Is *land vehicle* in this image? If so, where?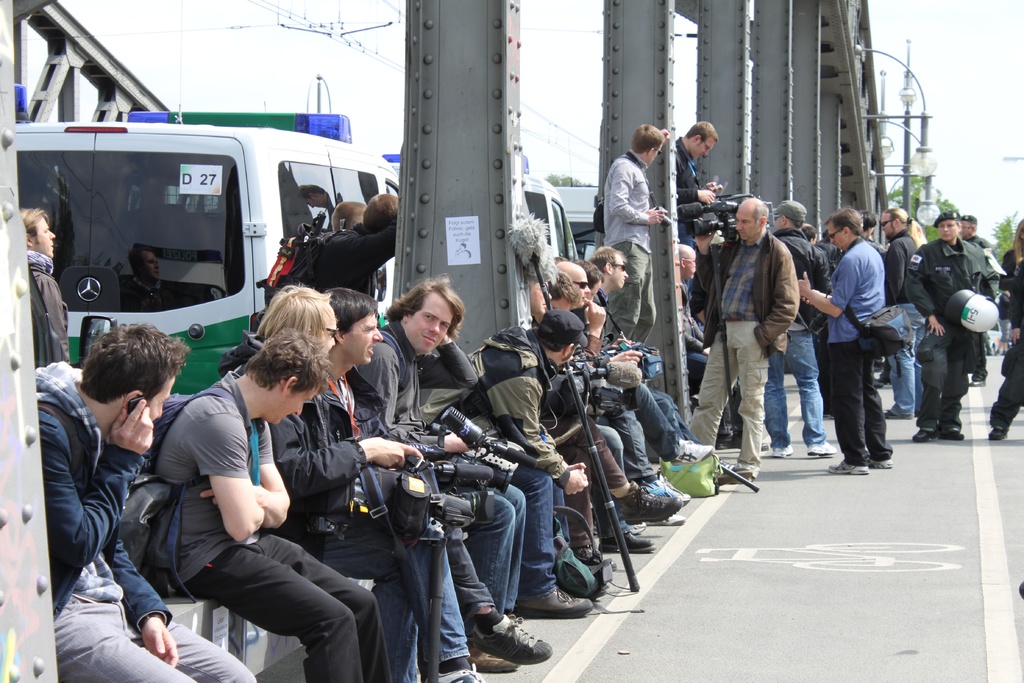
Yes, at (18, 109, 378, 402).
